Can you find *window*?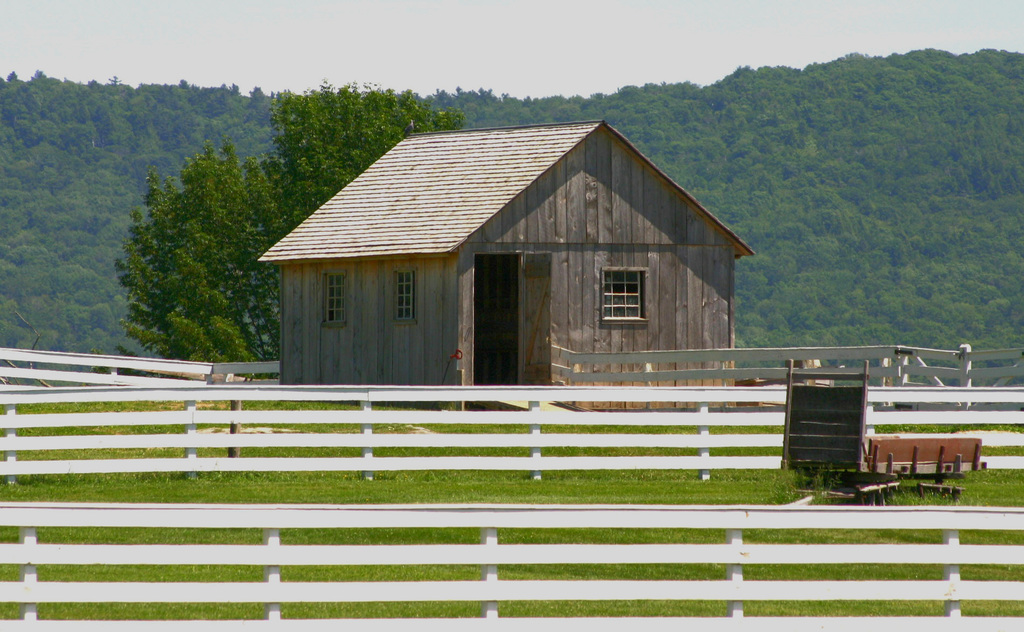
Yes, bounding box: left=394, top=268, right=417, bottom=323.
